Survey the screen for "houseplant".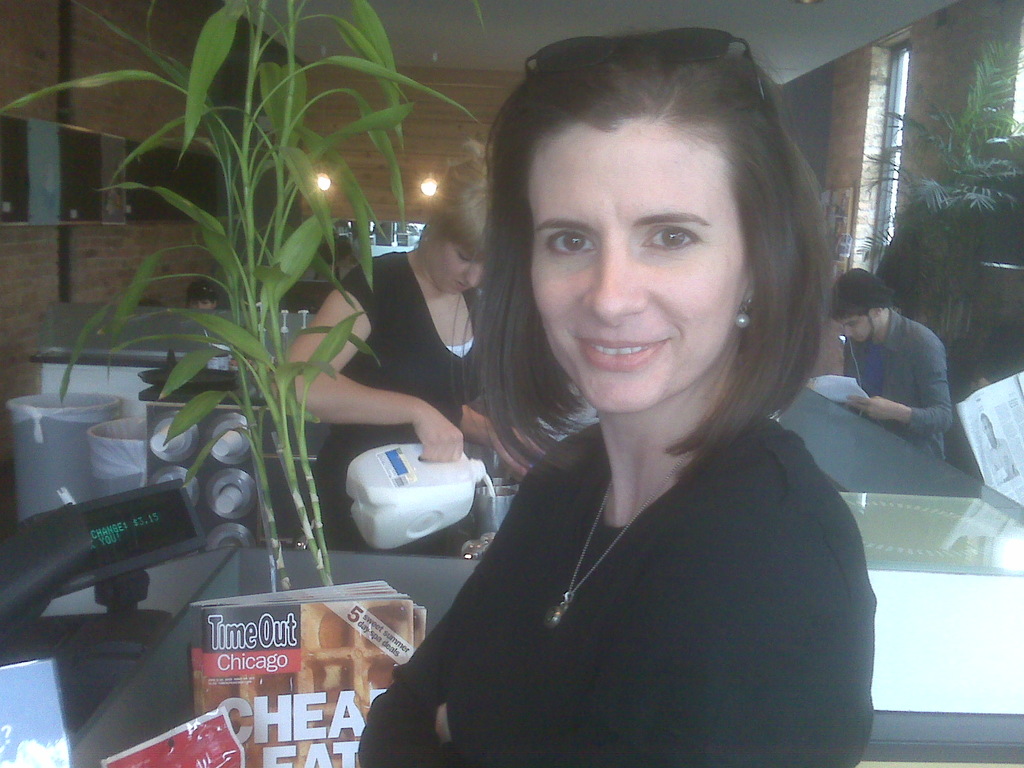
Survey found: {"left": 0, "top": 0, "right": 484, "bottom": 589}.
